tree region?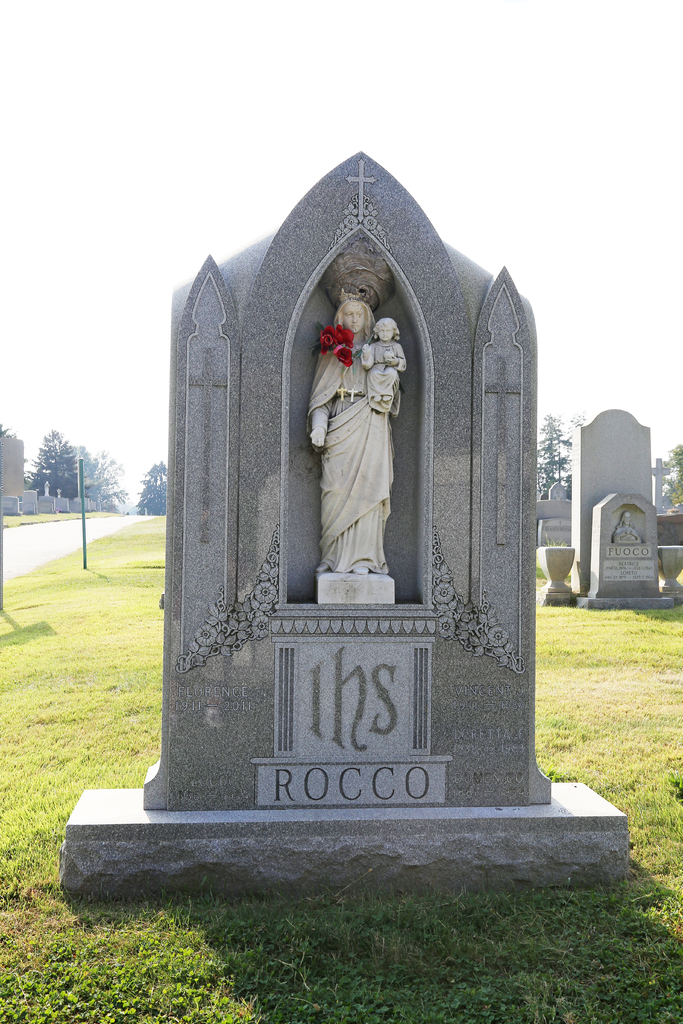
<region>29, 431, 107, 495</region>
